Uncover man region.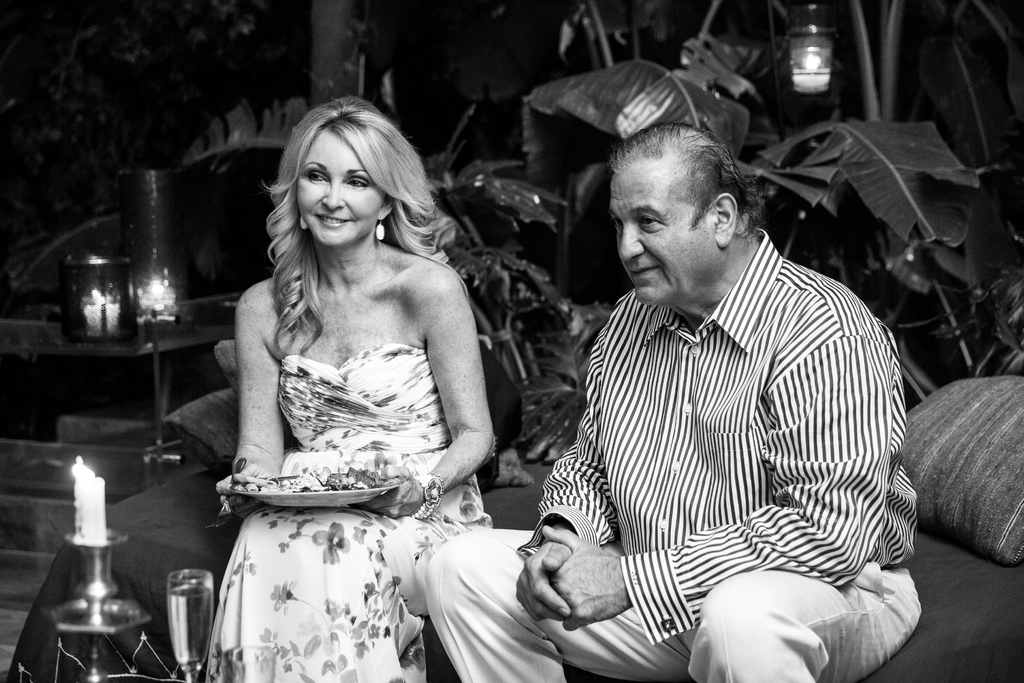
Uncovered: [left=522, top=116, right=911, bottom=671].
